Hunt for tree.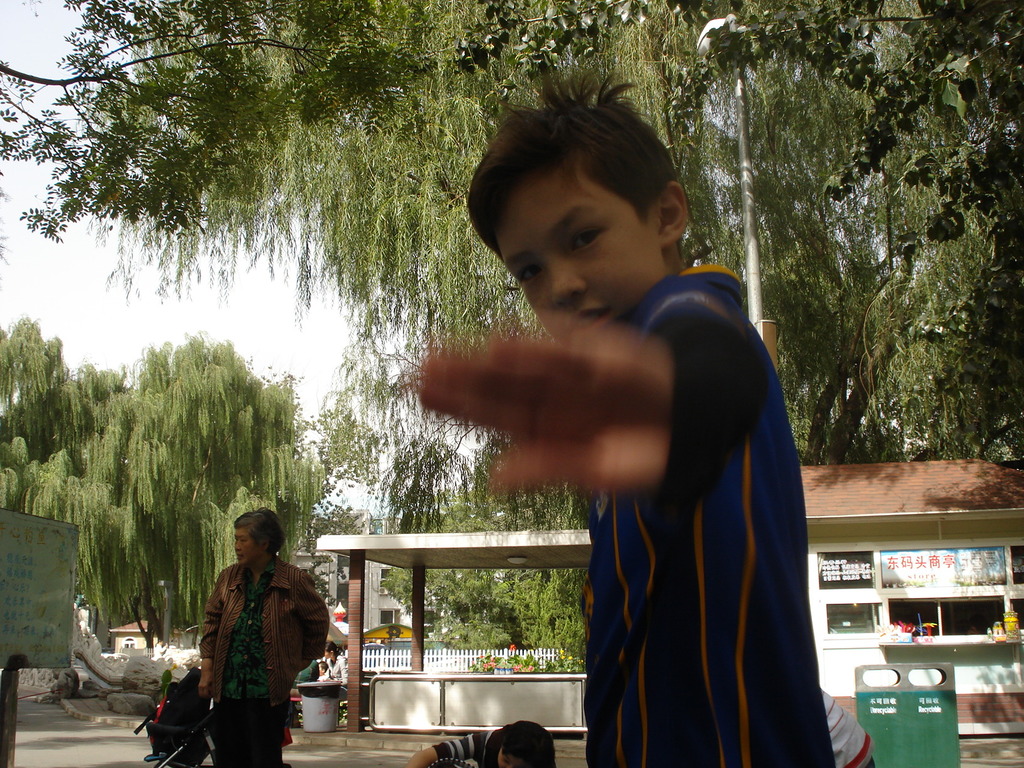
Hunted down at BBox(0, 0, 414, 308).
